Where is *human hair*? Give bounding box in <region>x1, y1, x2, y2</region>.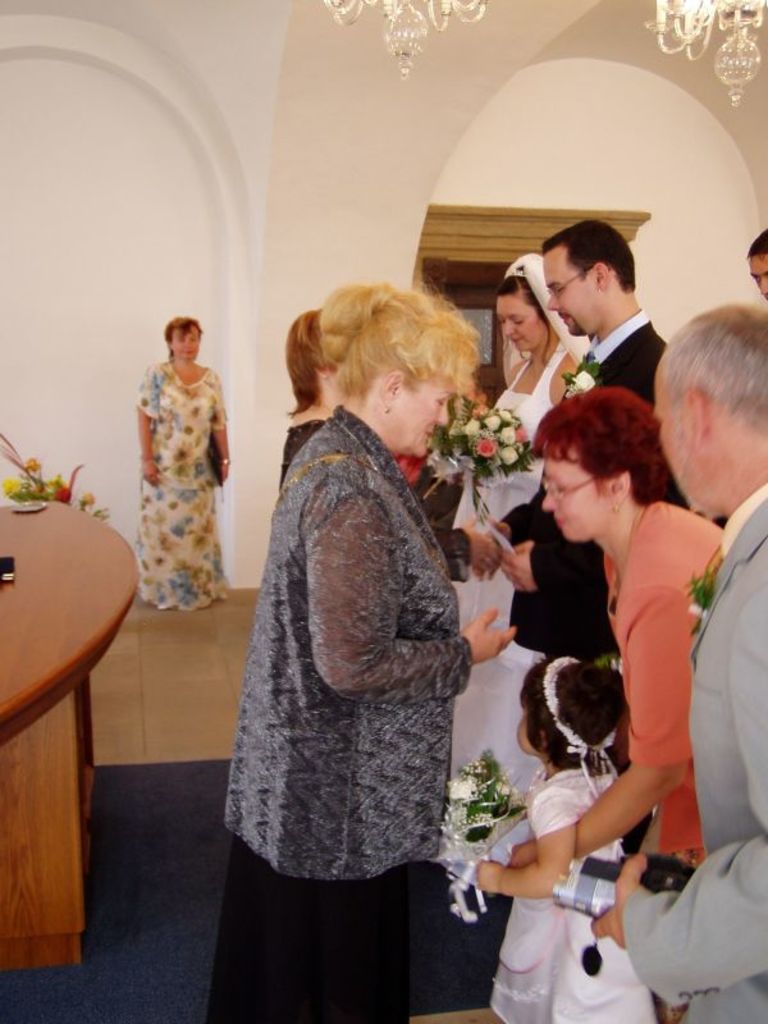
<region>489, 275, 550, 362</region>.
